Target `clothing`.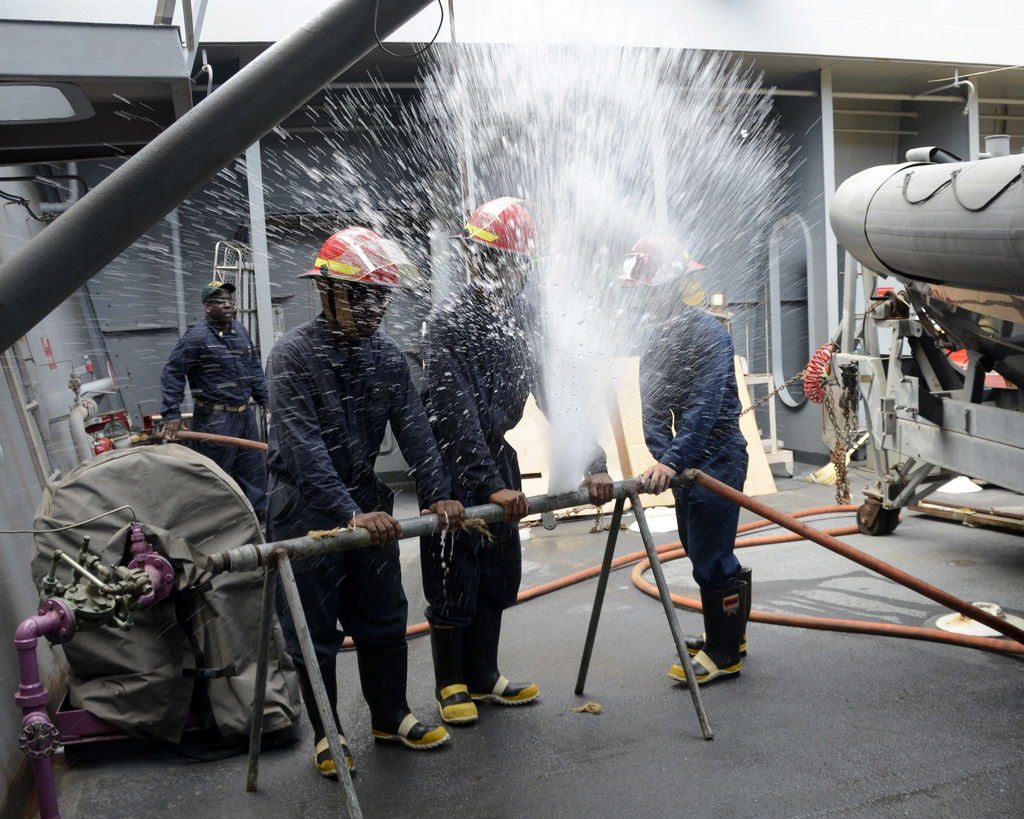
Target region: (x1=420, y1=287, x2=545, y2=694).
